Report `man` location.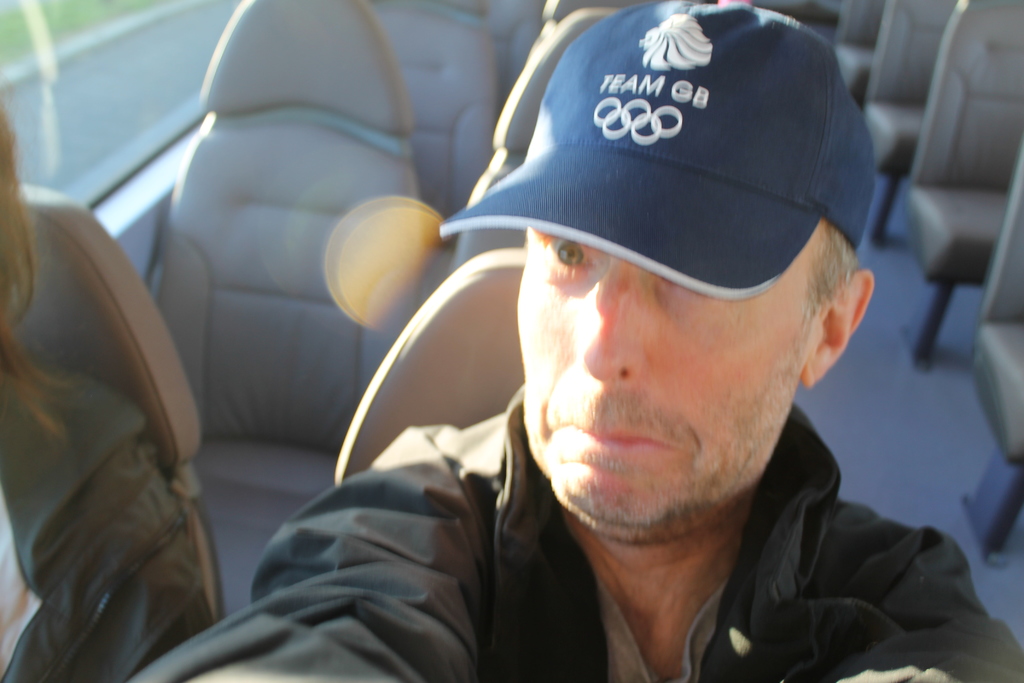
Report: detection(207, 19, 997, 682).
